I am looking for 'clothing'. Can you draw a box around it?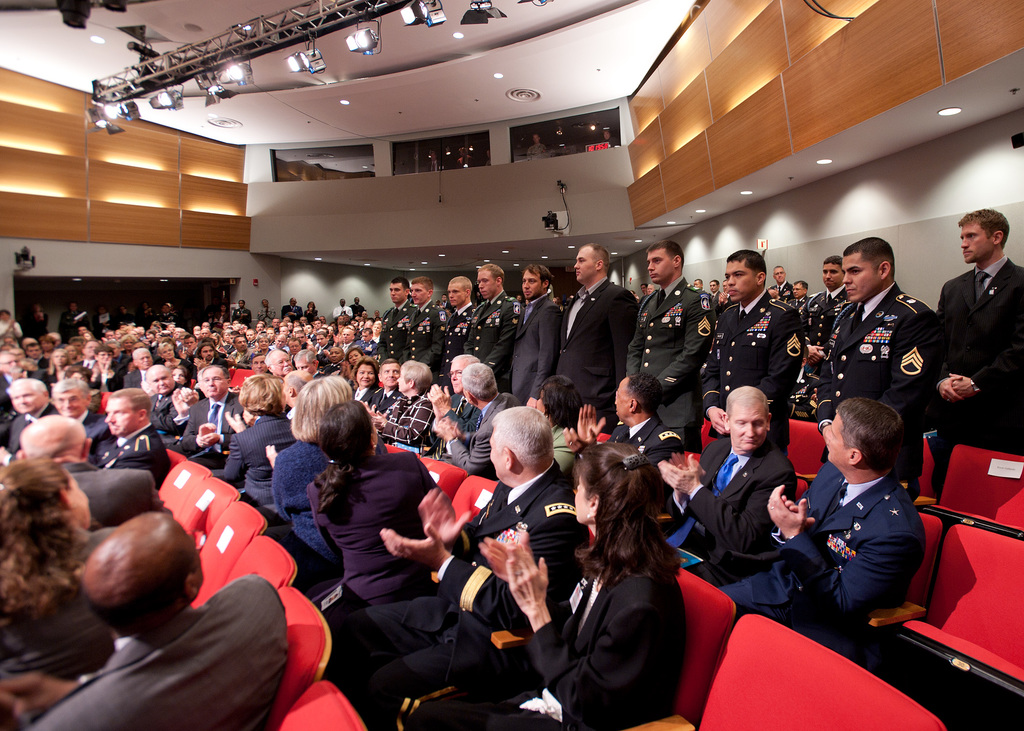
Sure, the bounding box is Rect(659, 432, 797, 588).
